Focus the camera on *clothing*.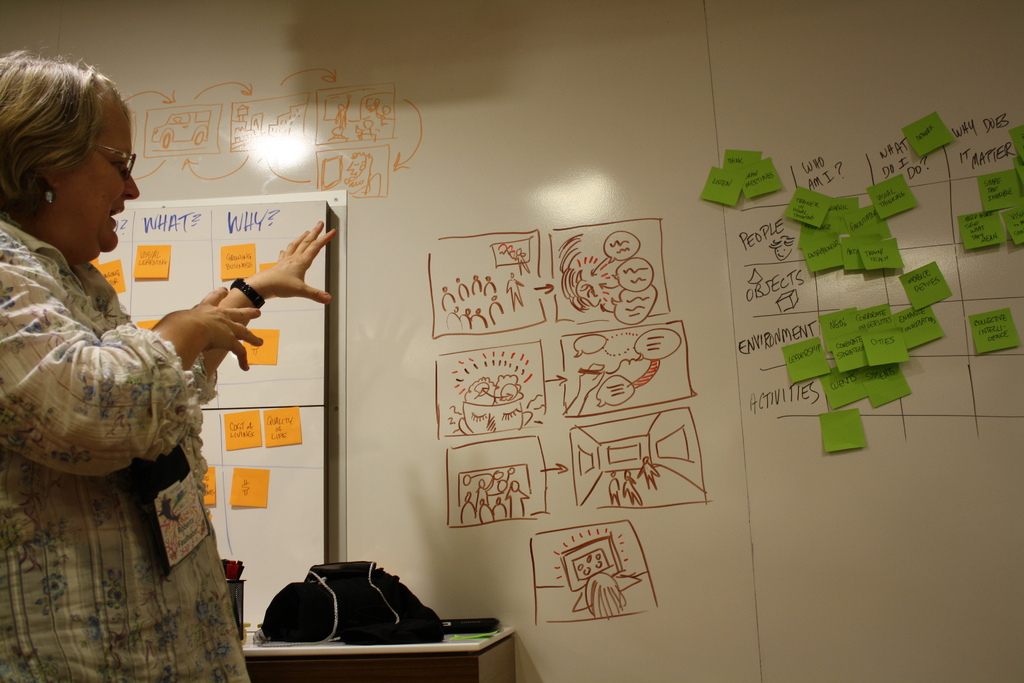
Focus region: [left=0, top=217, right=247, bottom=682].
